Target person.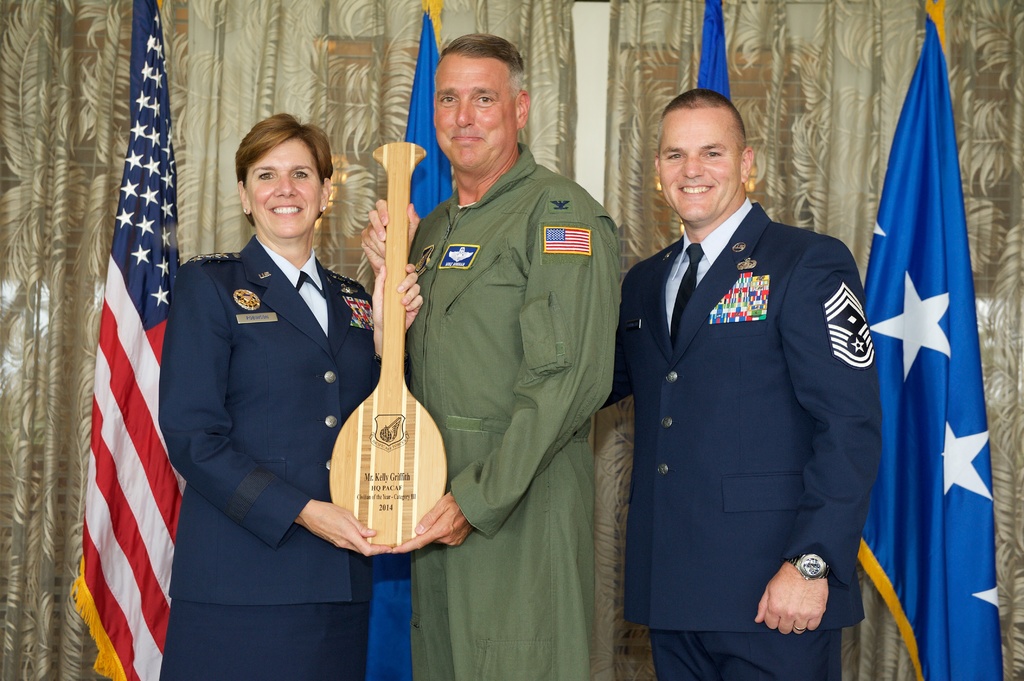
Target region: 356 28 624 680.
